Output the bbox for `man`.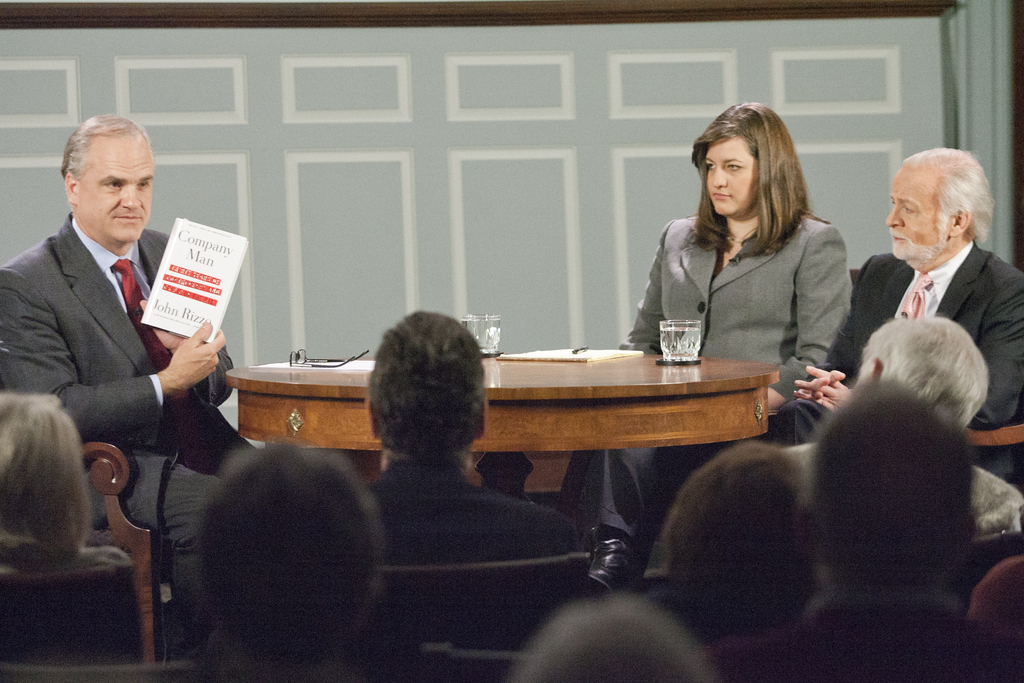
locate(13, 115, 232, 589).
